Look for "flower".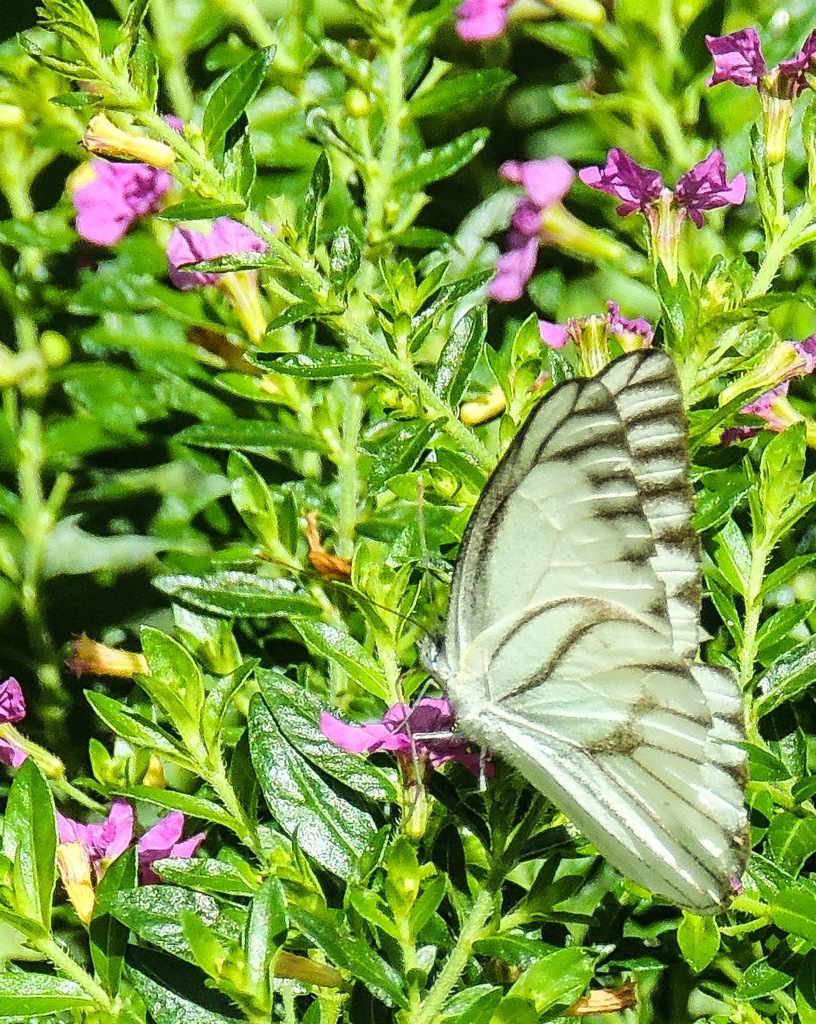
Found: box(451, 0, 516, 43).
